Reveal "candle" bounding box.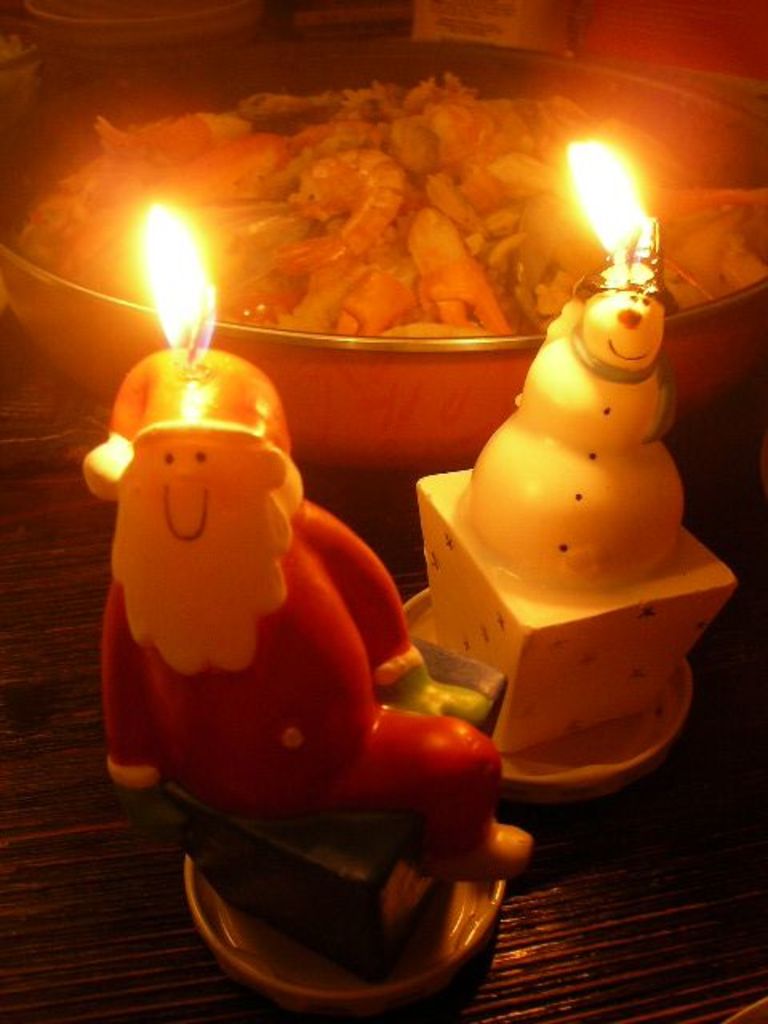
Revealed: 78,200,531,880.
